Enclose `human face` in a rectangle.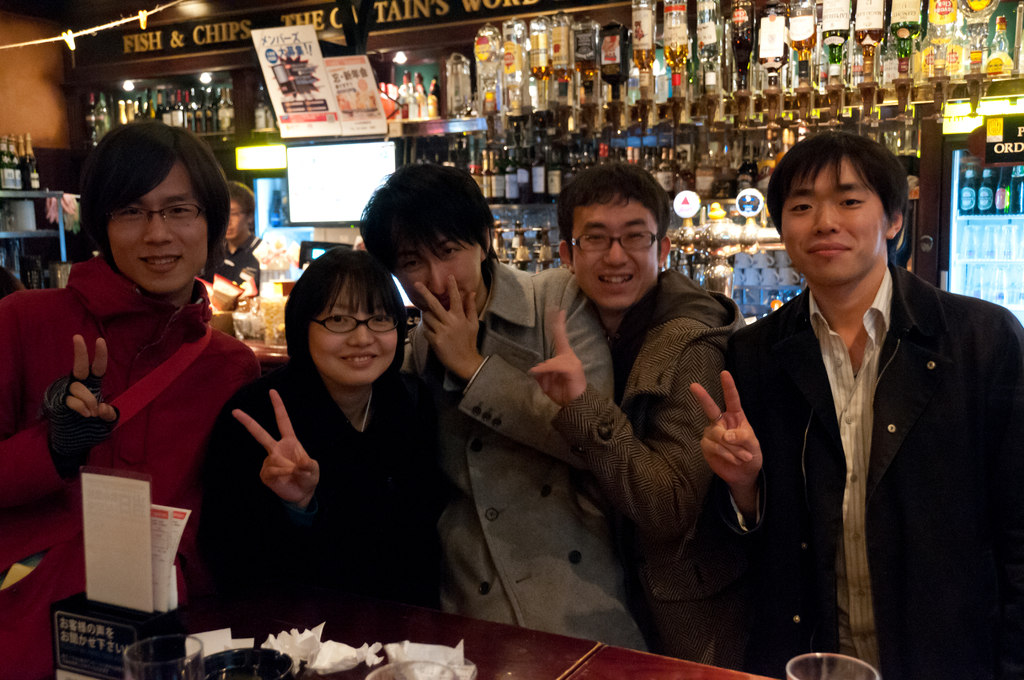
[225,199,246,236].
